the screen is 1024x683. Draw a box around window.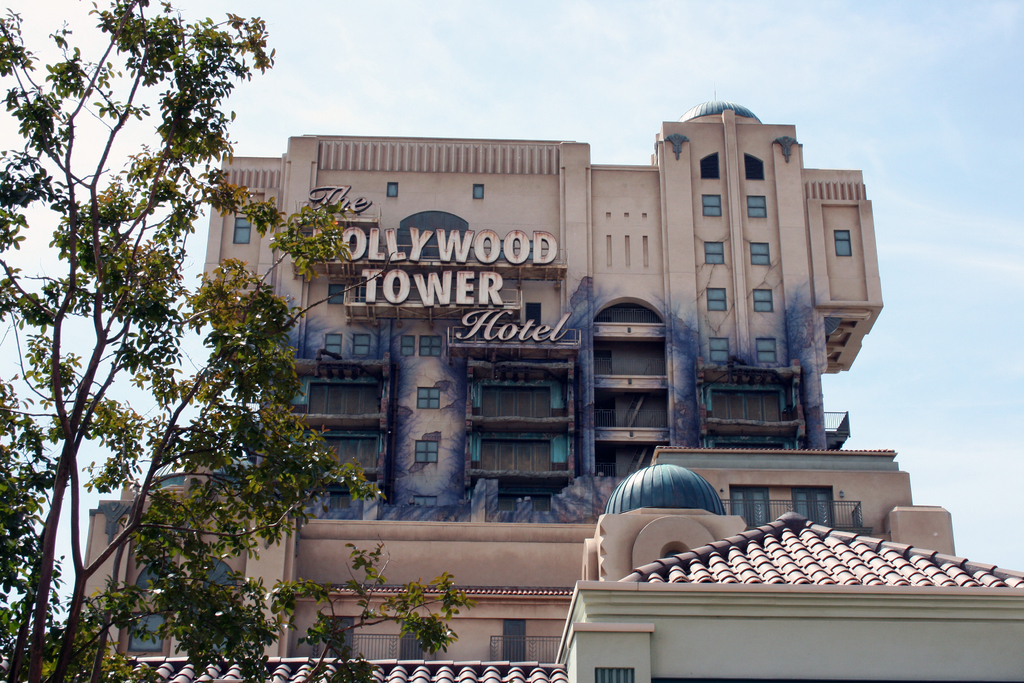
bbox(232, 217, 249, 242).
